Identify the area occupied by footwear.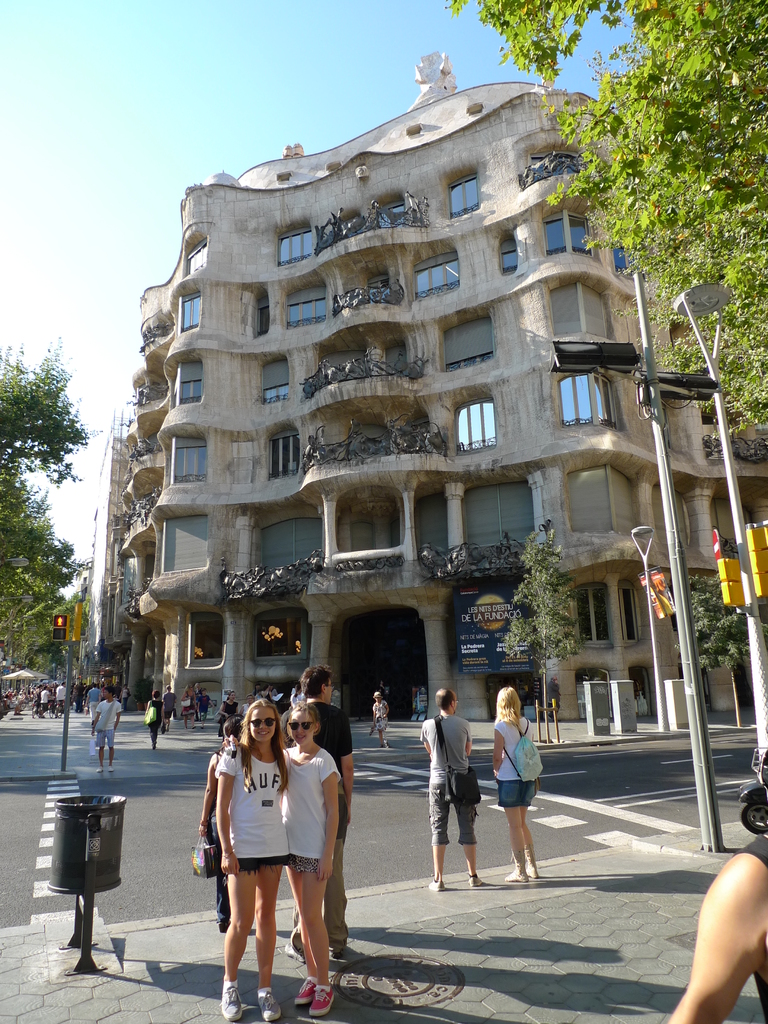
Area: region(331, 950, 348, 966).
